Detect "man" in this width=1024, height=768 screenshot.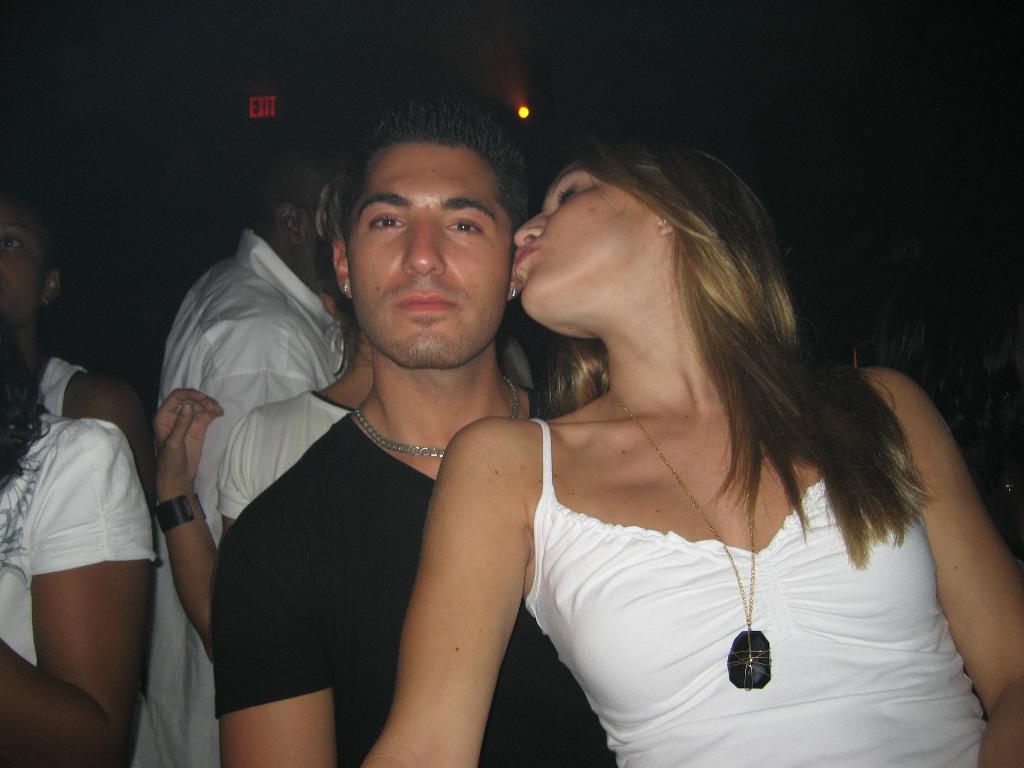
Detection: <region>205, 116, 604, 755</region>.
